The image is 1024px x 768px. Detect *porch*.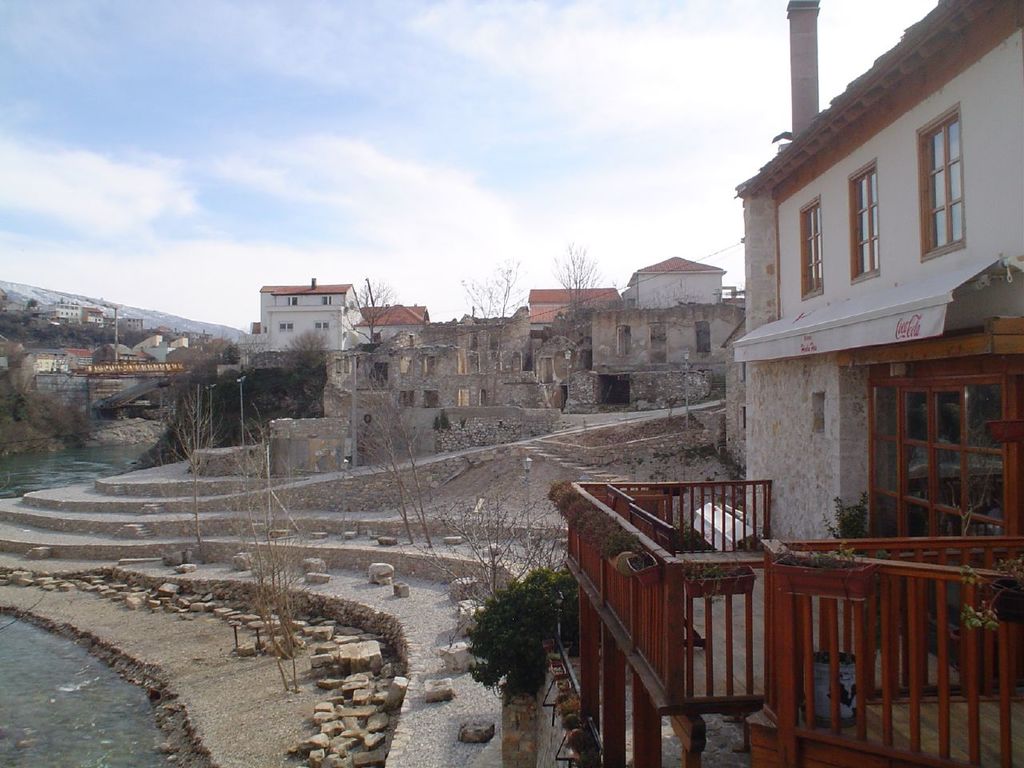
Detection: 477:366:1023:767.
